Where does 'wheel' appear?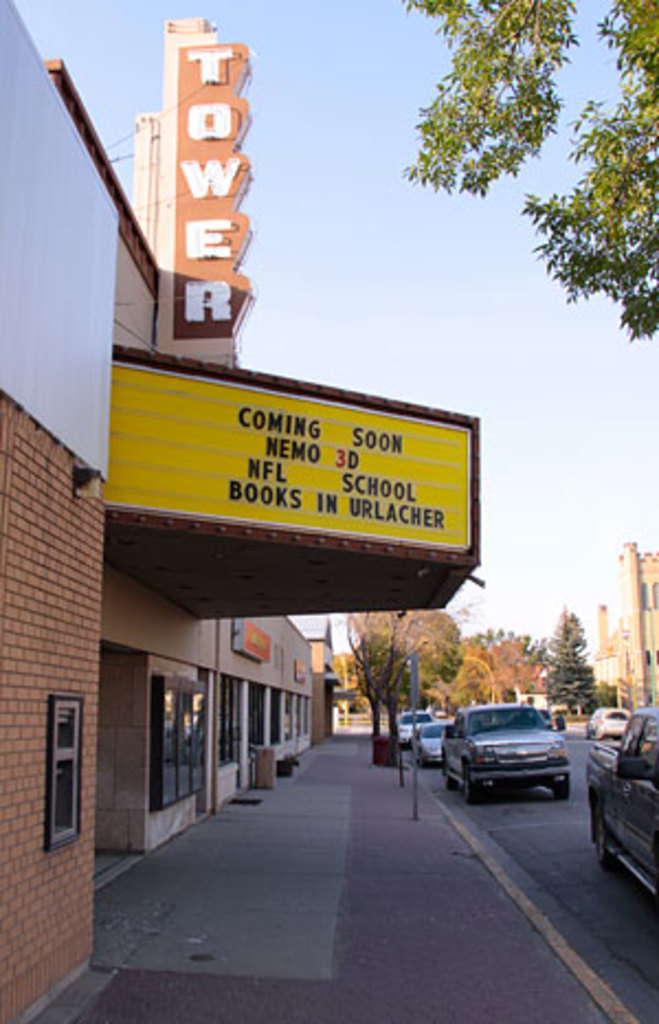
Appears at l=554, t=767, r=578, b=804.
